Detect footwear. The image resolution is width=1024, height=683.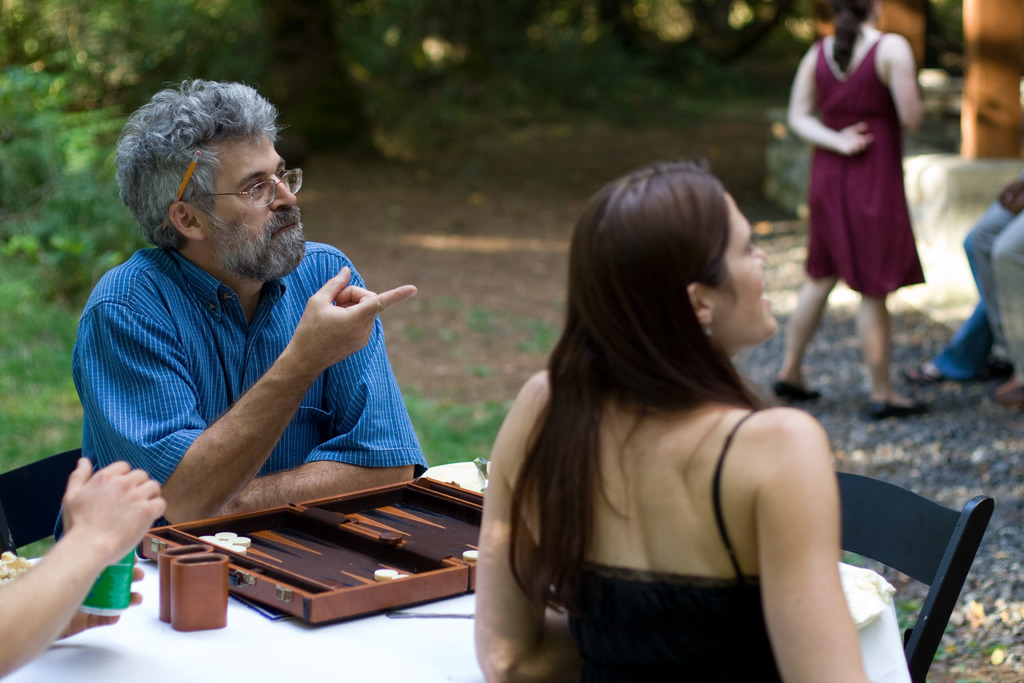
x1=902, y1=361, x2=951, y2=383.
